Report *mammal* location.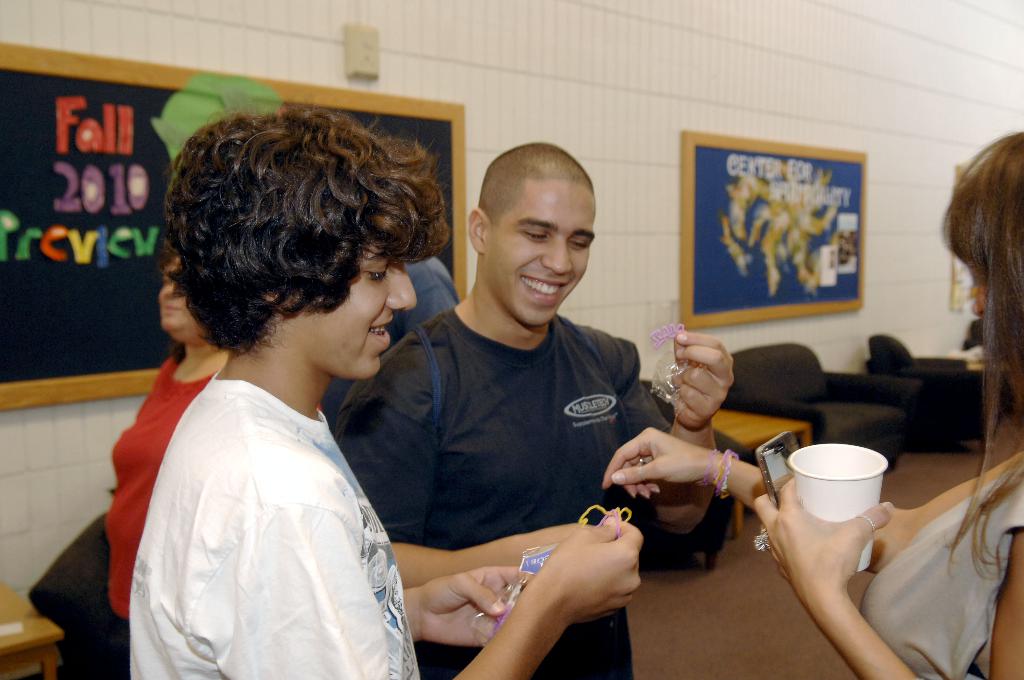
Report: 598:127:1023:679.
